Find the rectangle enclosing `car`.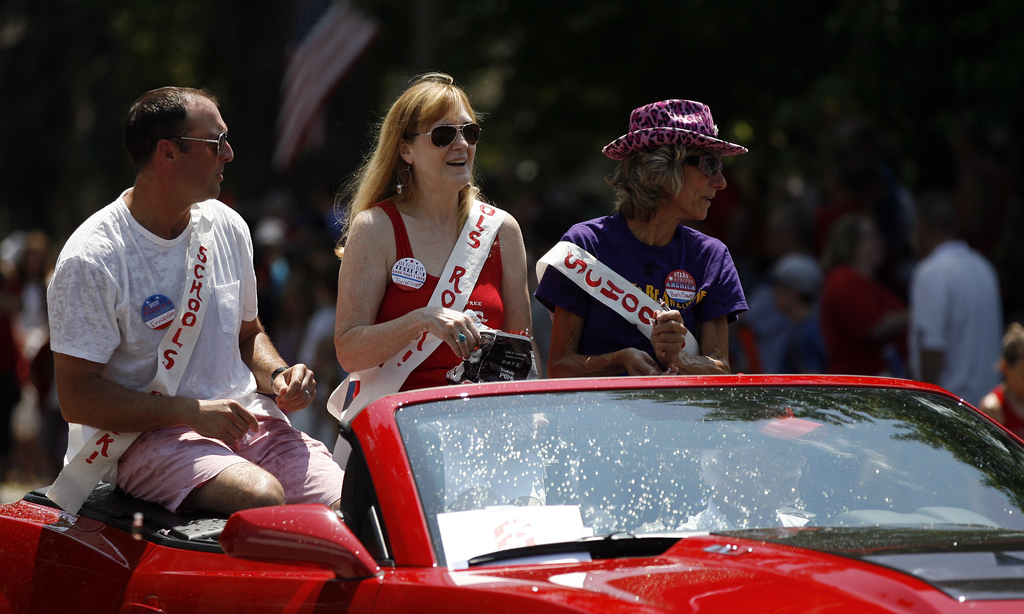
47/338/1023/613.
